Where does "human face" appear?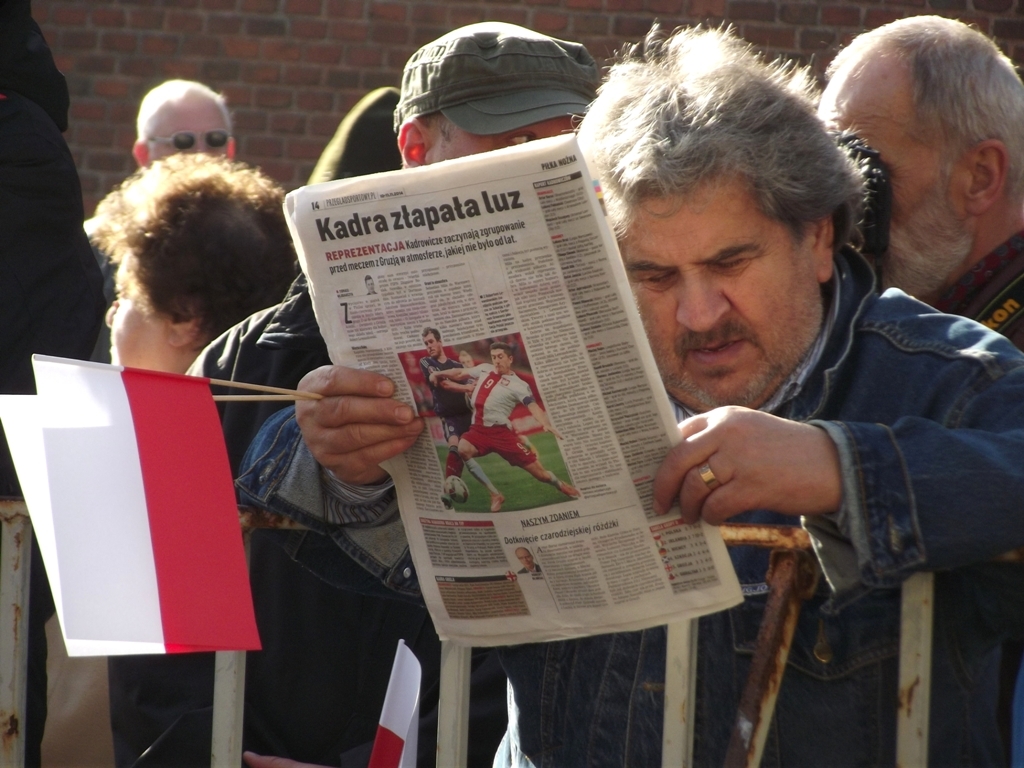
Appears at <region>144, 84, 235, 160</region>.
